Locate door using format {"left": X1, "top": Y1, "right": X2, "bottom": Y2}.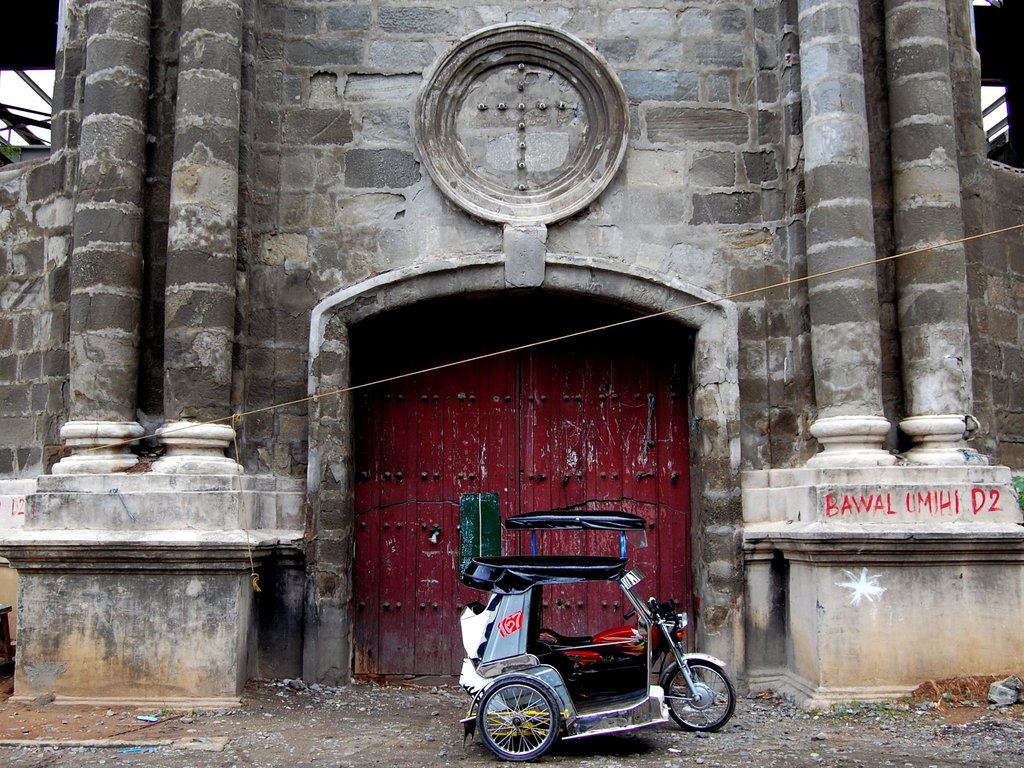
{"left": 342, "top": 297, "right": 696, "bottom": 678}.
